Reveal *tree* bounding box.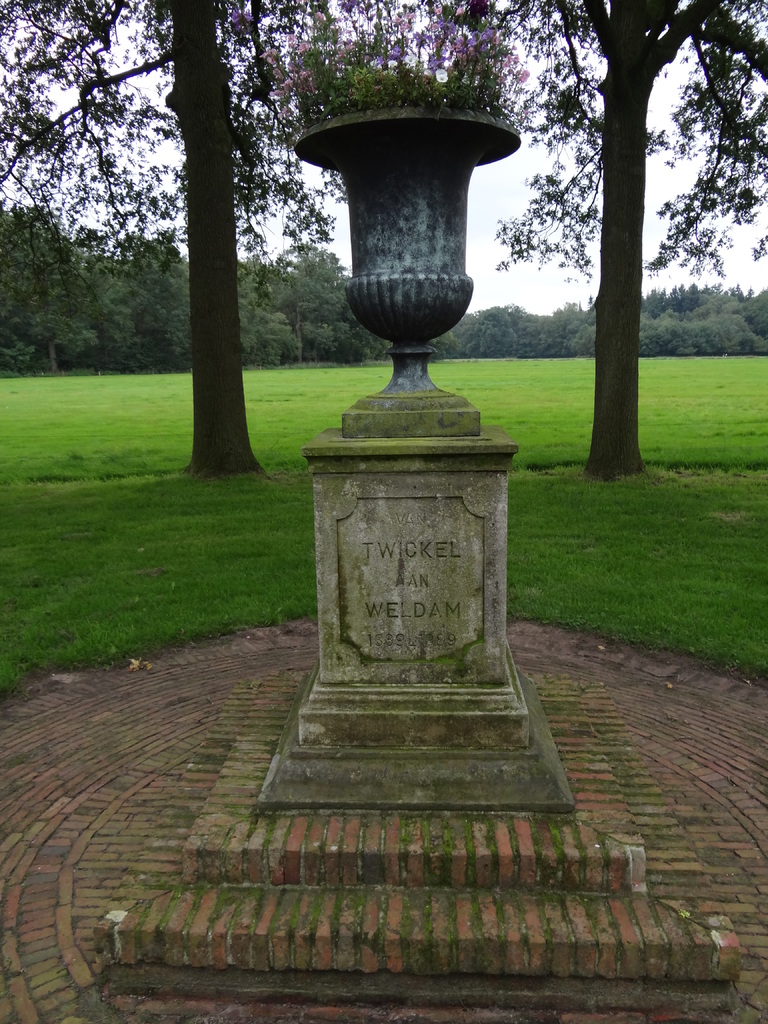
Revealed: crop(493, 0, 767, 486).
